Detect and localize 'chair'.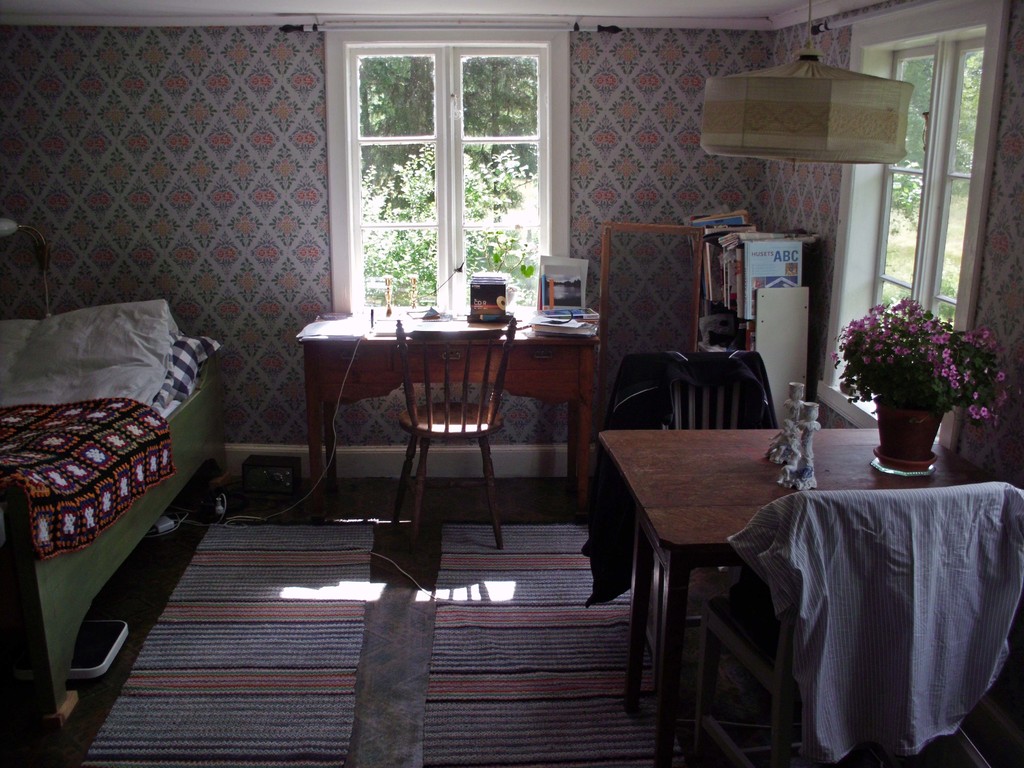
Localized at x1=397 y1=317 x2=505 y2=553.
